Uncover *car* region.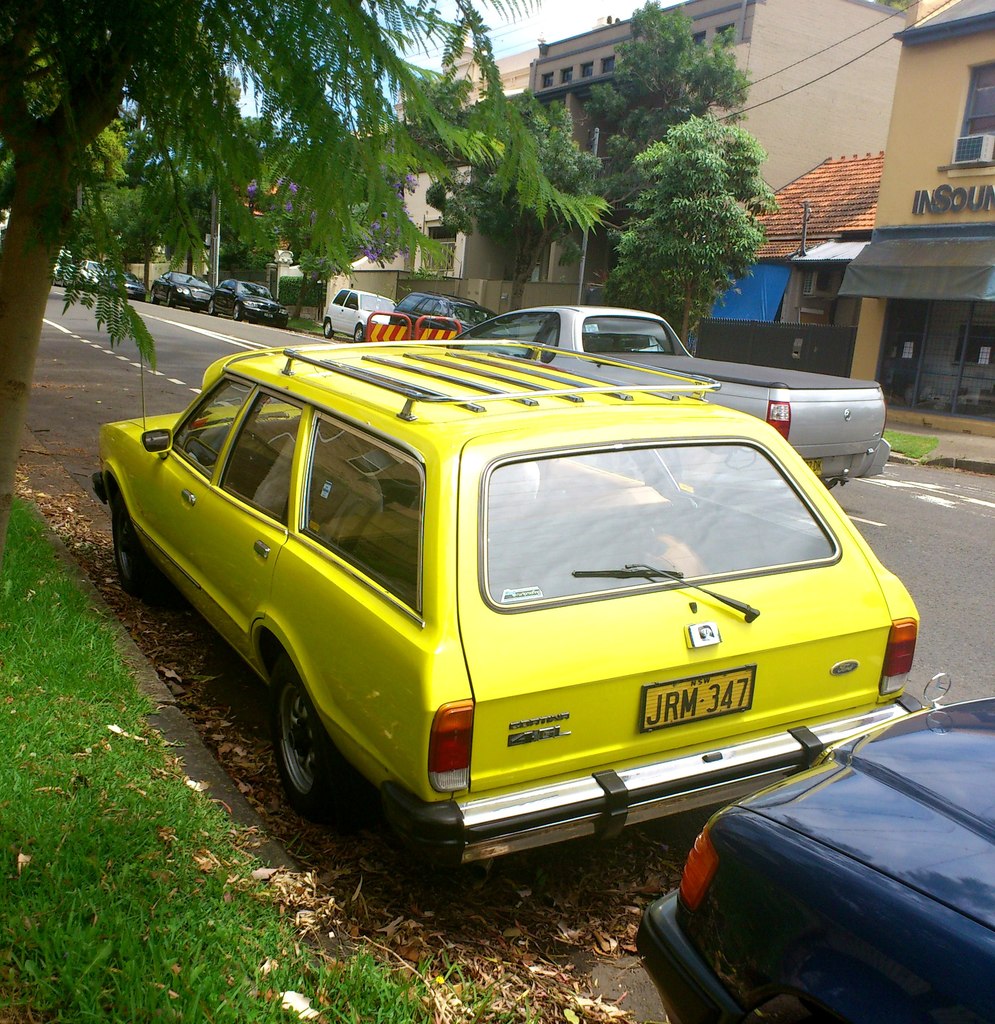
Uncovered: select_region(395, 285, 490, 330).
